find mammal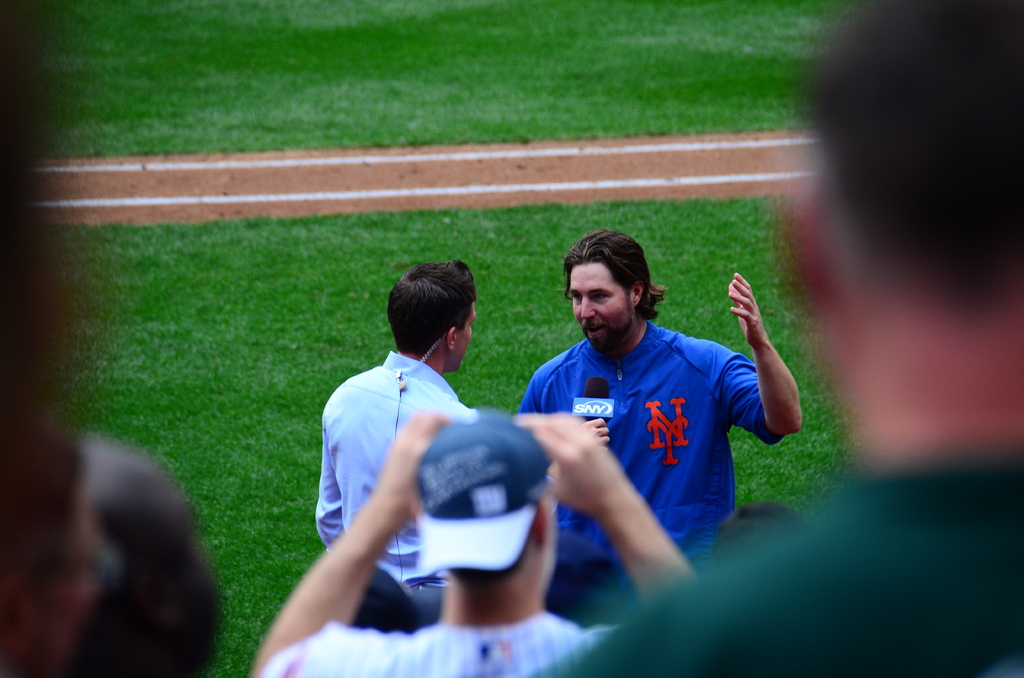
317/257/481/625
